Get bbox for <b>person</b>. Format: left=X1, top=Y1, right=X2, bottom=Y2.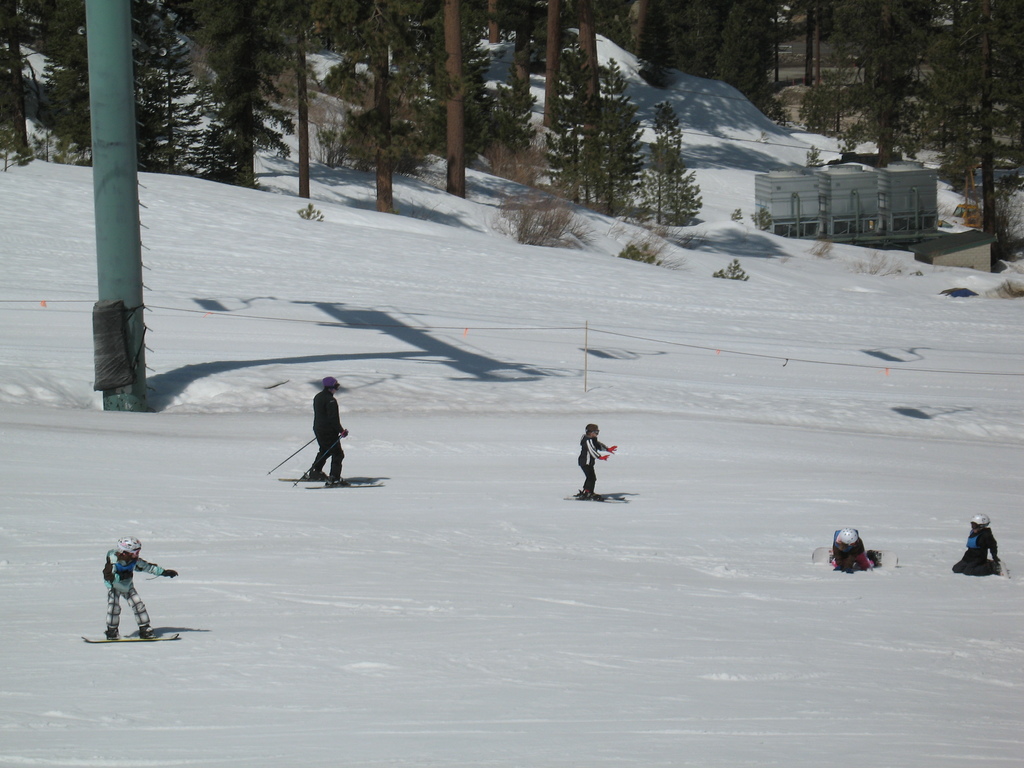
left=303, top=369, right=358, bottom=488.
